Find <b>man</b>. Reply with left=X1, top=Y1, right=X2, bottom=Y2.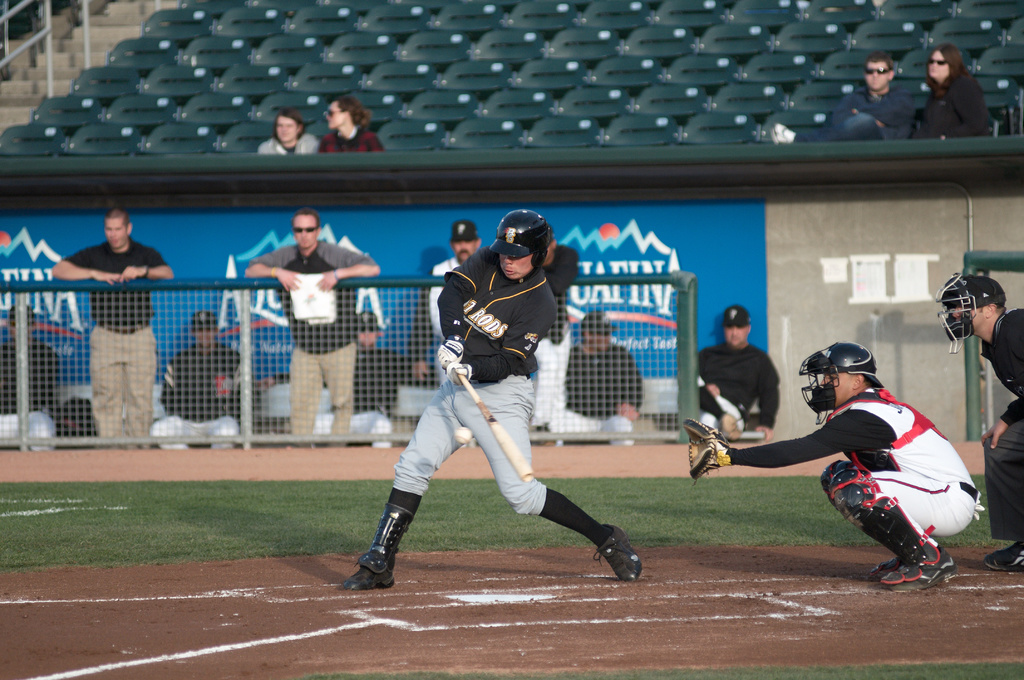
left=240, top=209, right=394, bottom=425.
